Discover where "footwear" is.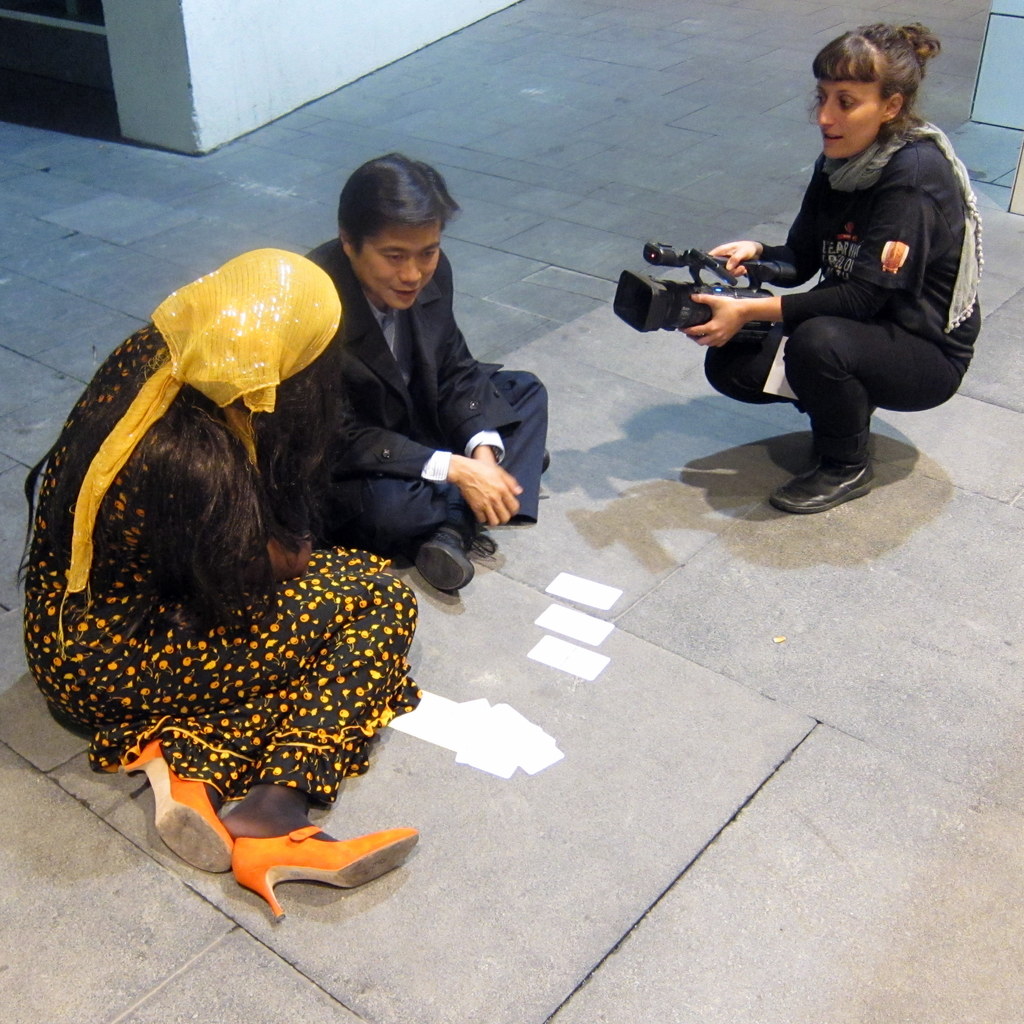
Discovered at crop(761, 455, 877, 516).
